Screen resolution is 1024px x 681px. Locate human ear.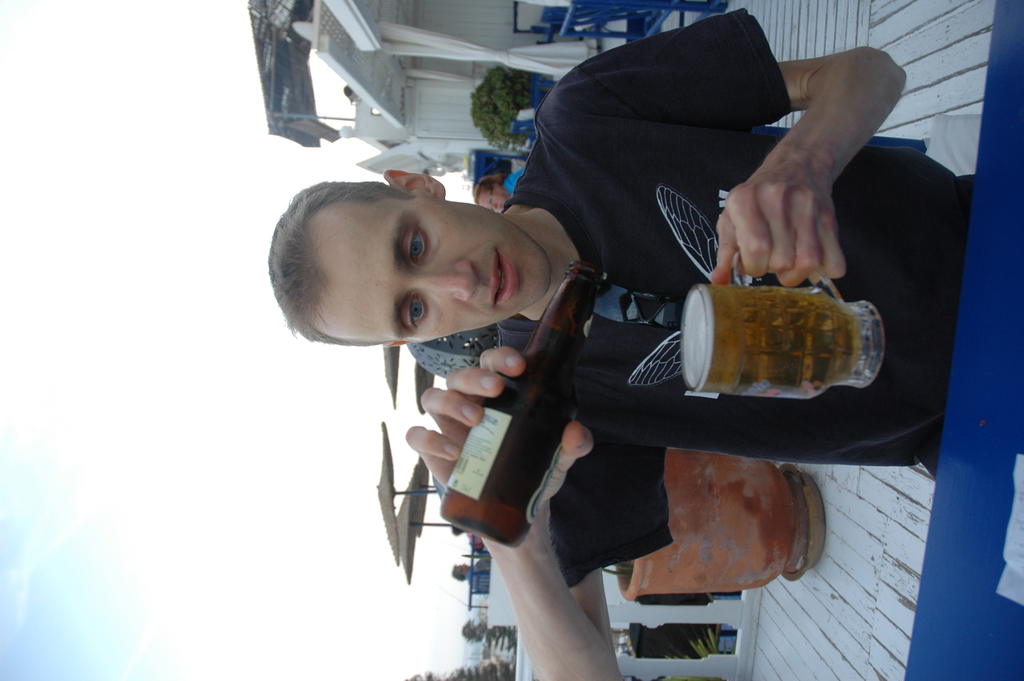
pyautogui.locateOnScreen(381, 170, 446, 195).
